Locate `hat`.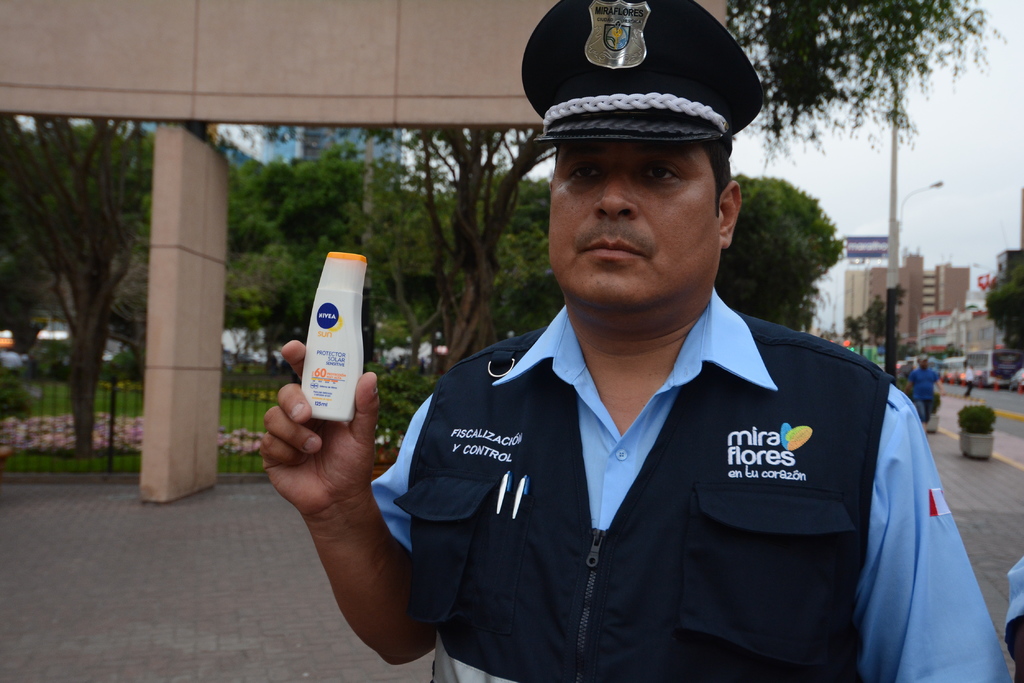
Bounding box: left=521, top=0, right=764, bottom=144.
